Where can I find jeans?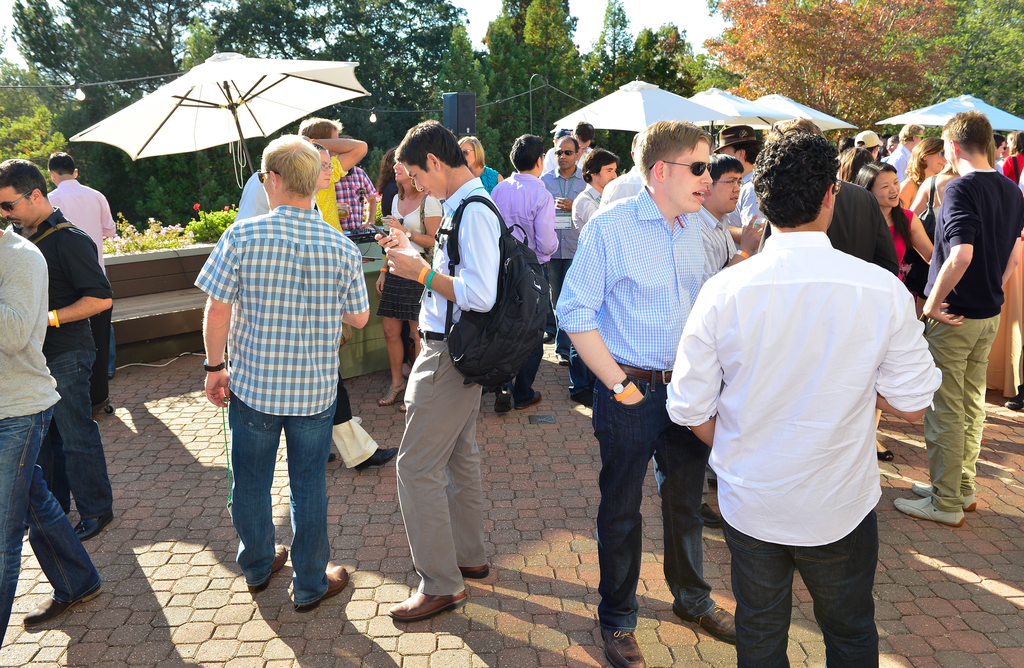
You can find it at detection(572, 343, 595, 401).
